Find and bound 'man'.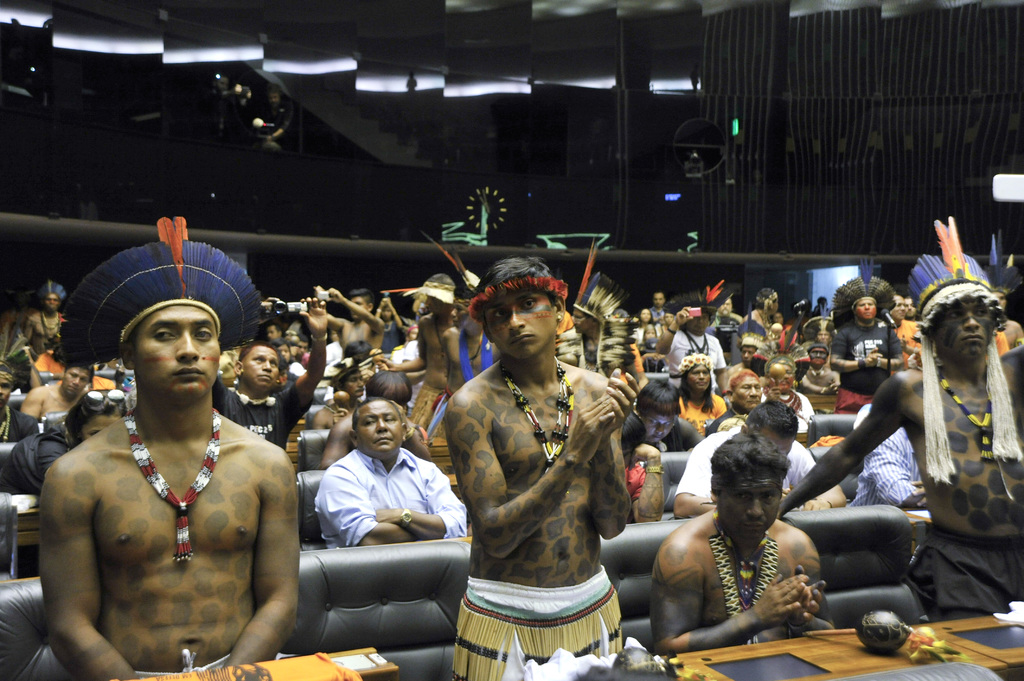
Bound: 0:352:40:449.
